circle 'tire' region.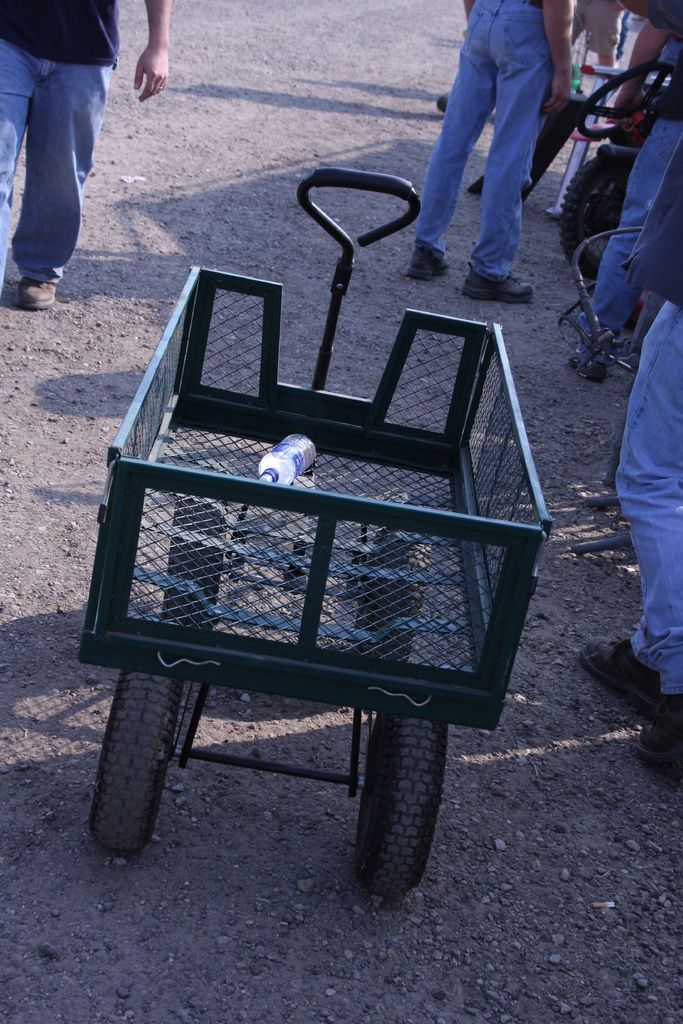
Region: <region>93, 669, 184, 851</region>.
